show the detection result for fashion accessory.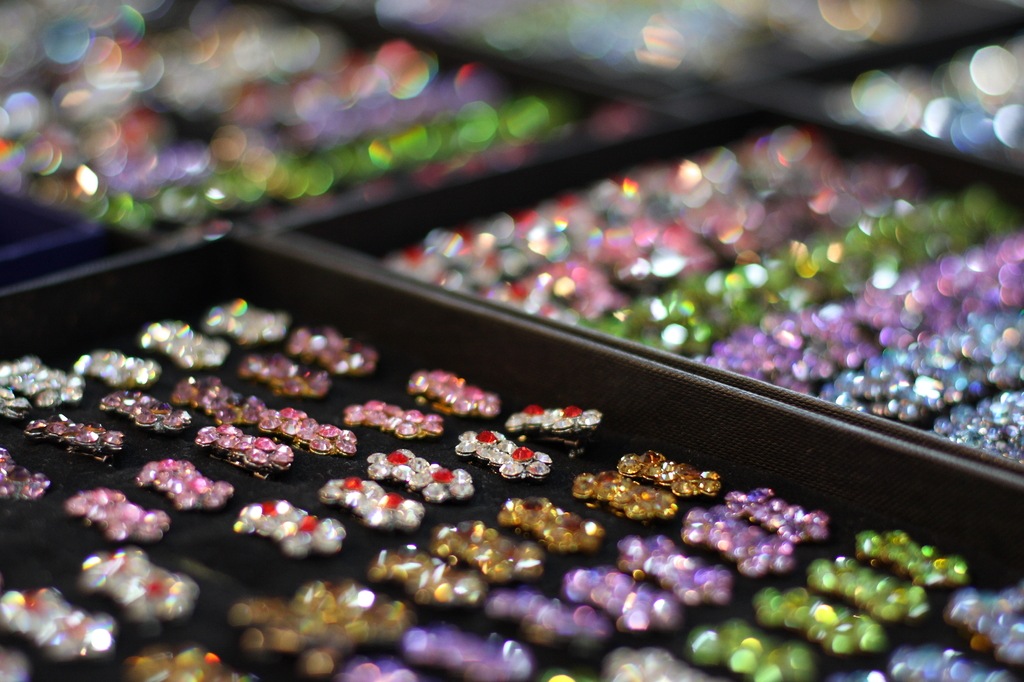
<region>337, 649, 422, 681</region>.
